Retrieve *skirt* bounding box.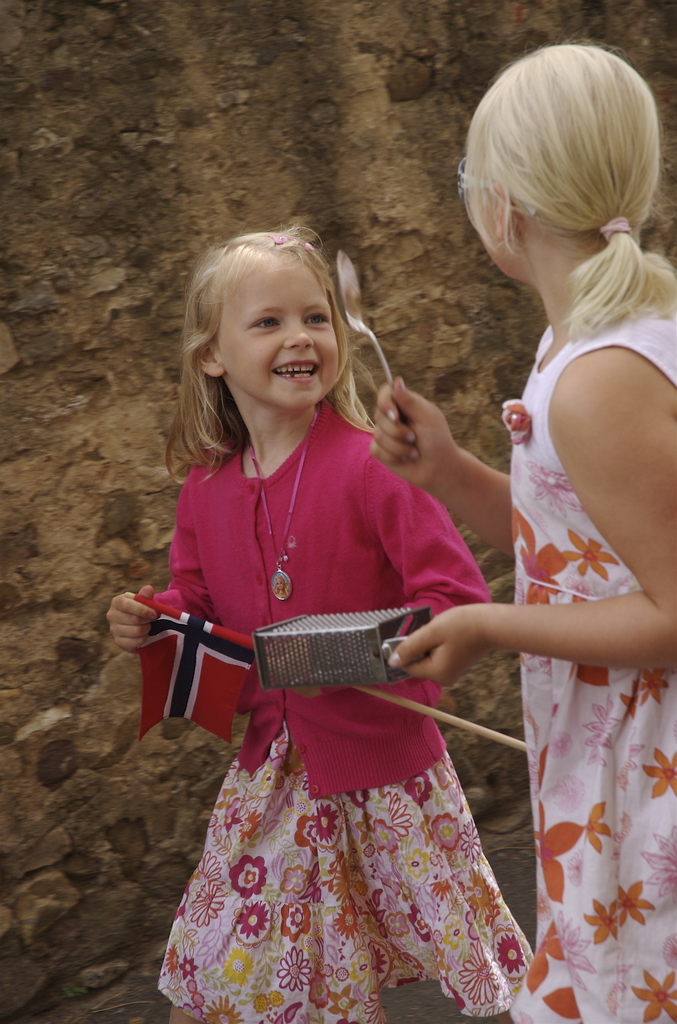
Bounding box: Rect(157, 724, 537, 1023).
